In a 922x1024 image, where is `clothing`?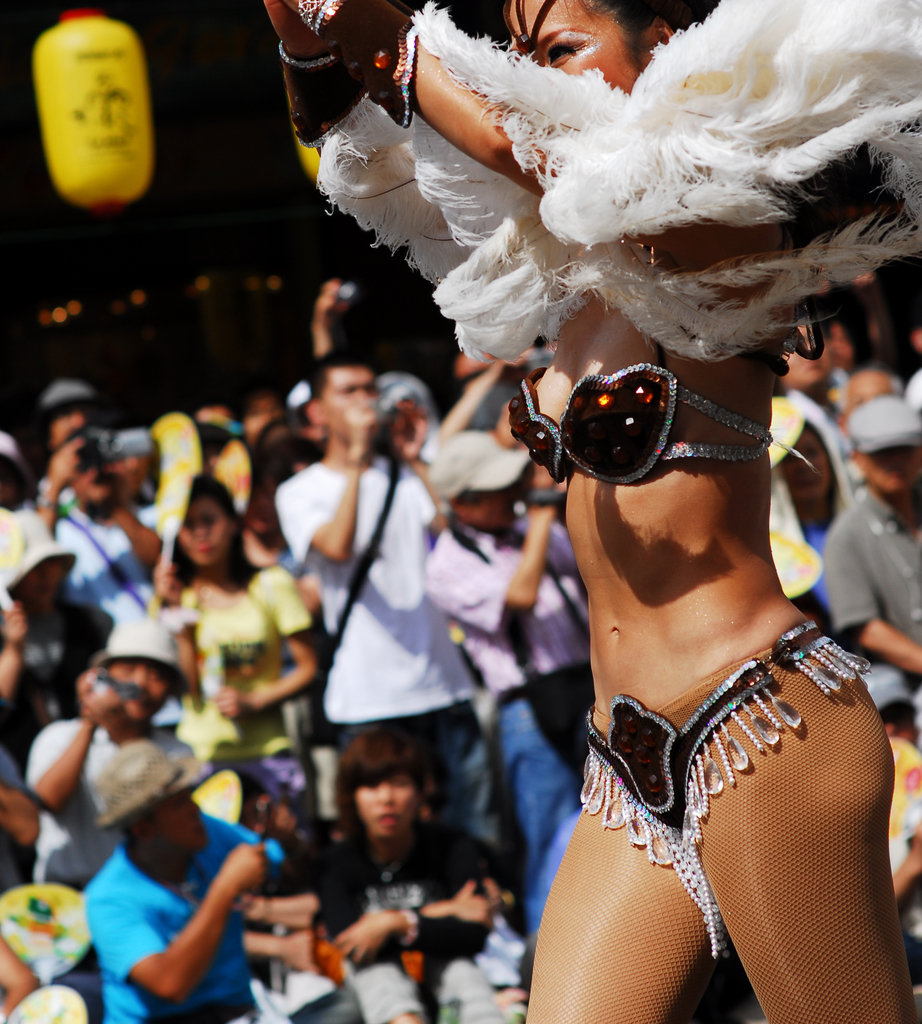
detection(887, 722, 921, 963).
